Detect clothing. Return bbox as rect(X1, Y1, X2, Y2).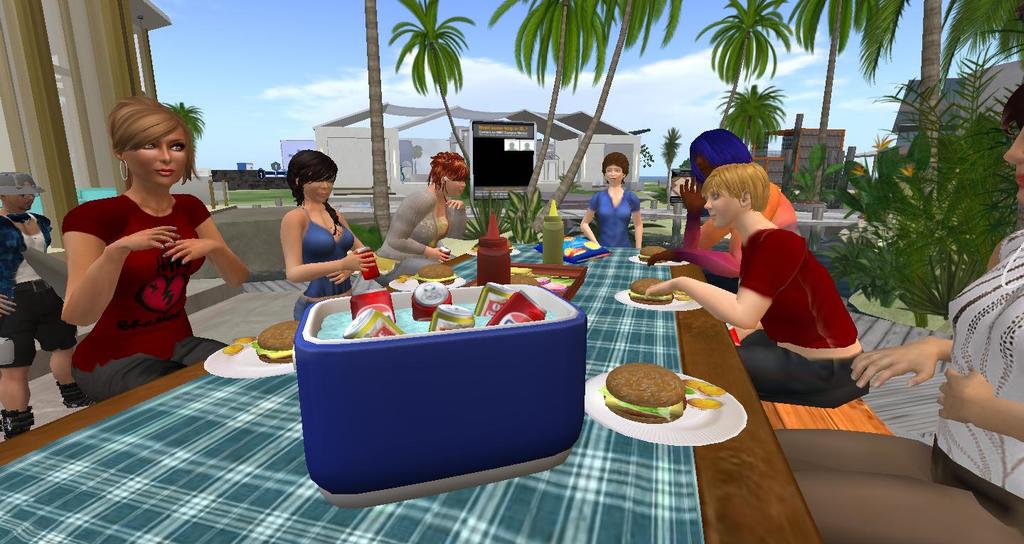
rect(585, 181, 645, 245).
